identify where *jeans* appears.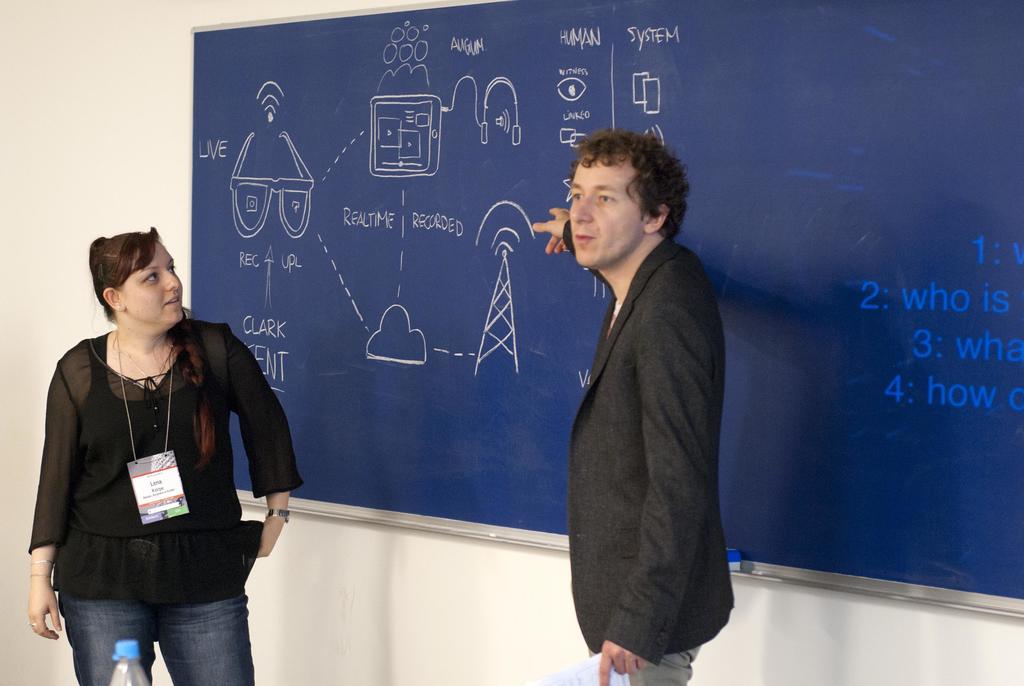
Appears at [x1=594, y1=646, x2=701, y2=685].
